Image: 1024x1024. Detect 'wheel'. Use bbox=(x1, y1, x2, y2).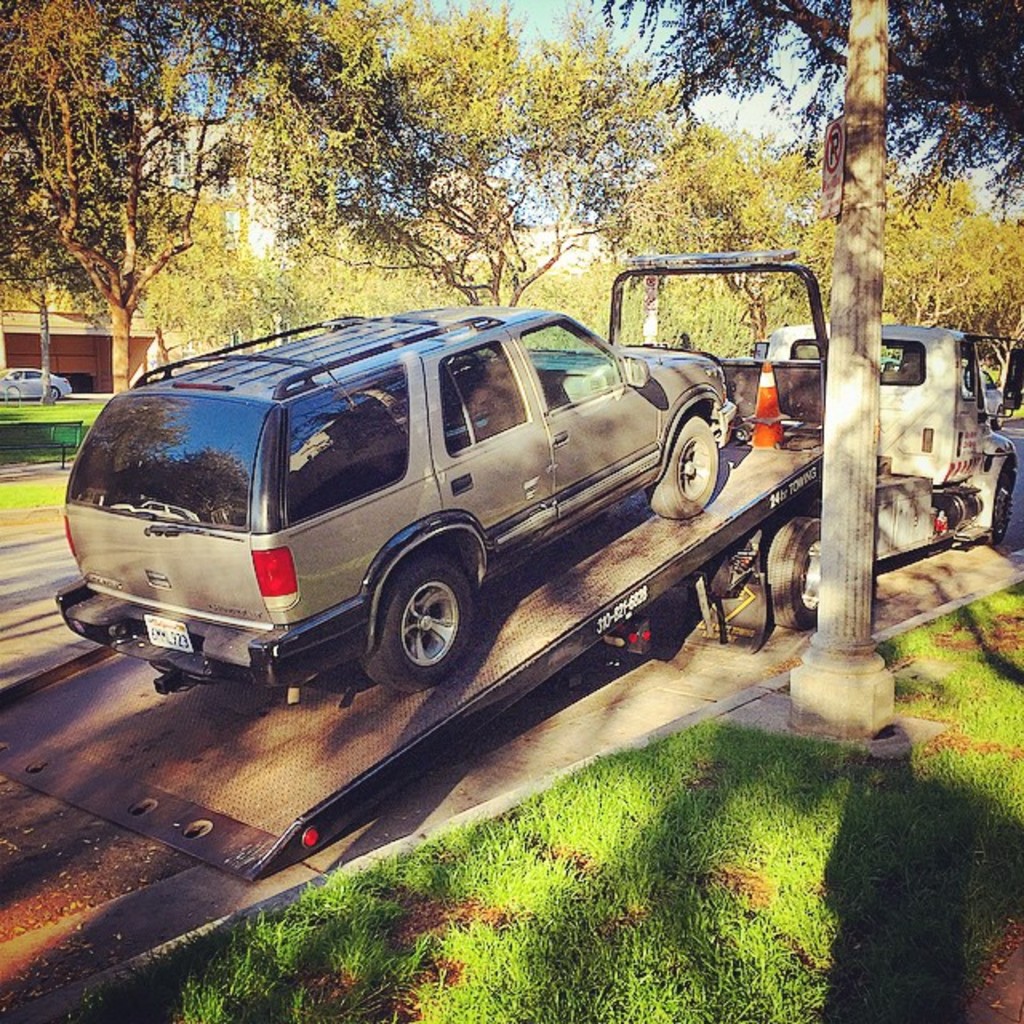
bbox=(362, 554, 478, 688).
